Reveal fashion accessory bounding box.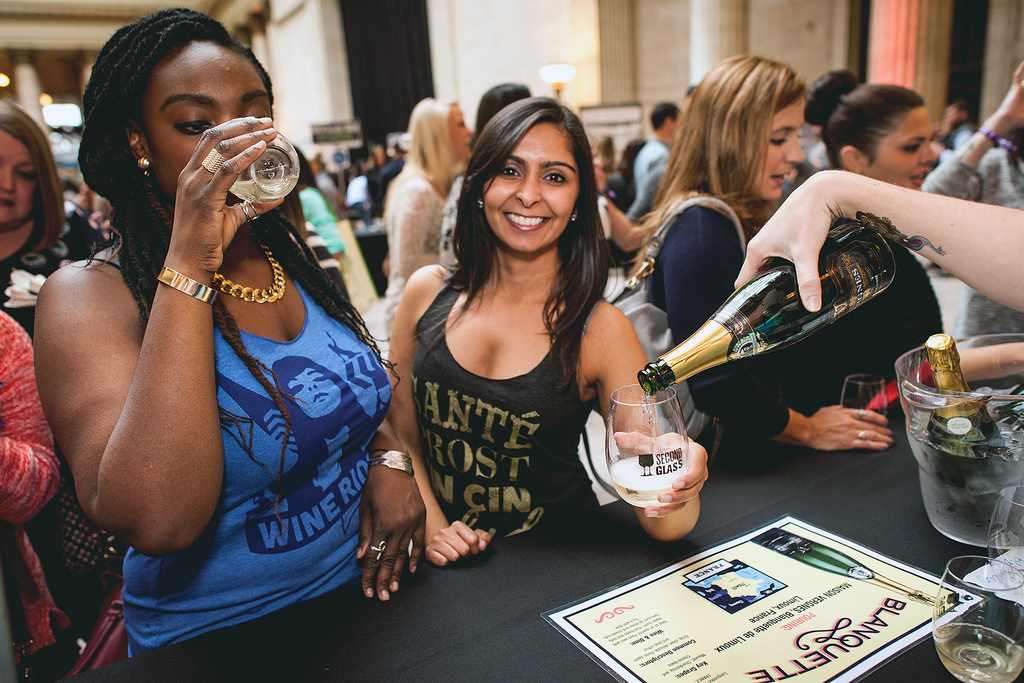
Revealed: (365,448,415,472).
